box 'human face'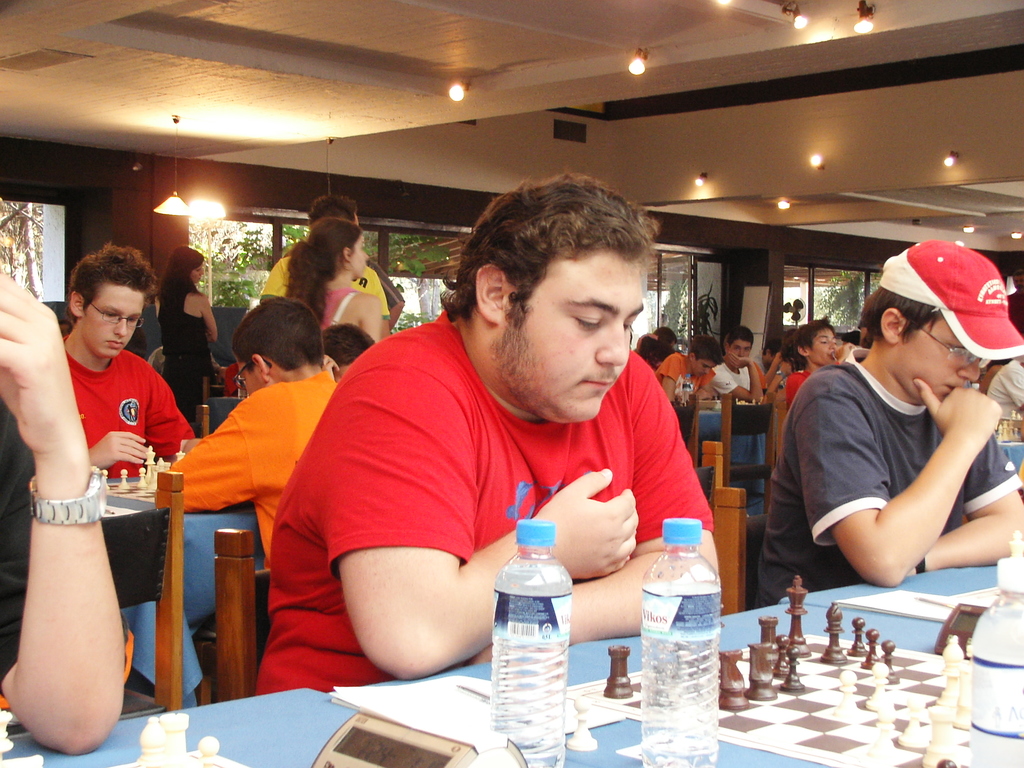
crop(899, 316, 981, 400)
